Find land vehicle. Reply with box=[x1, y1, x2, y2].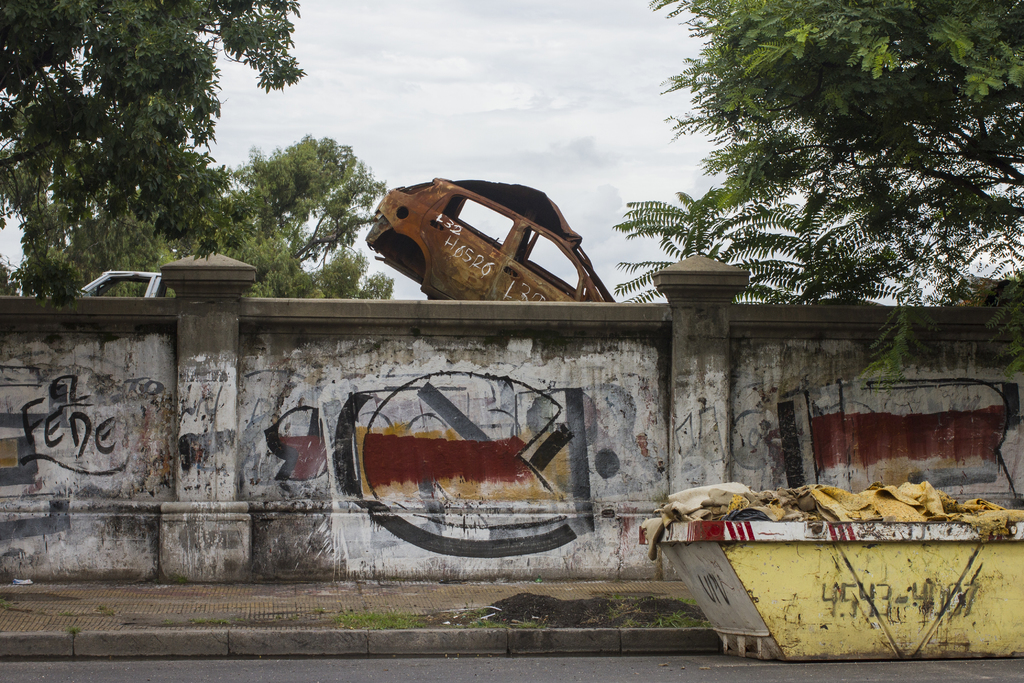
box=[381, 170, 611, 314].
